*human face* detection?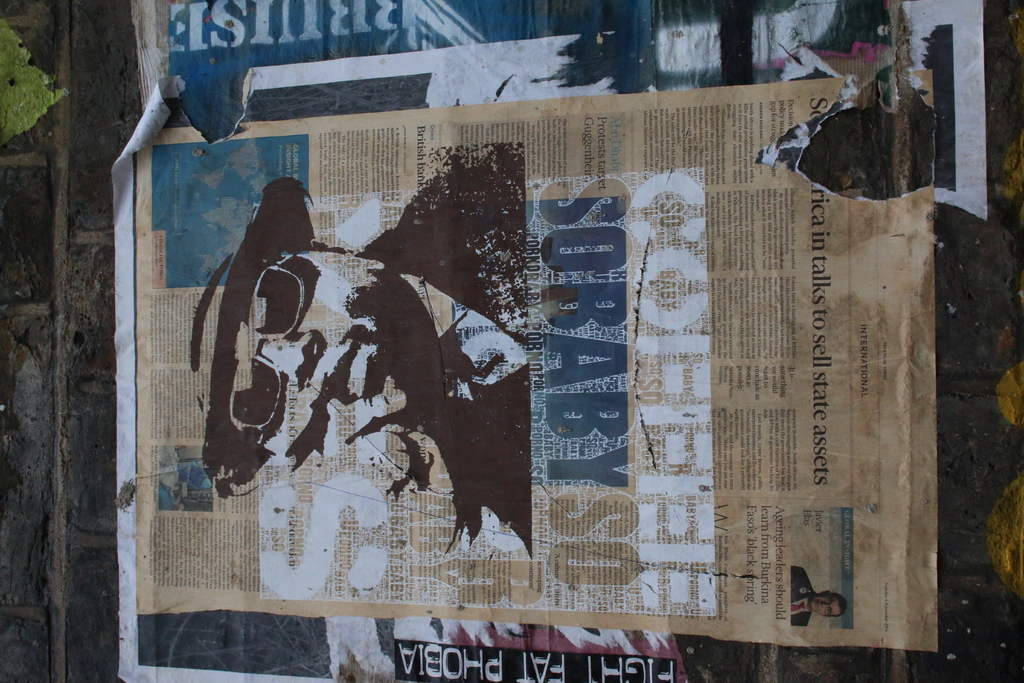
(x1=238, y1=240, x2=420, y2=453)
